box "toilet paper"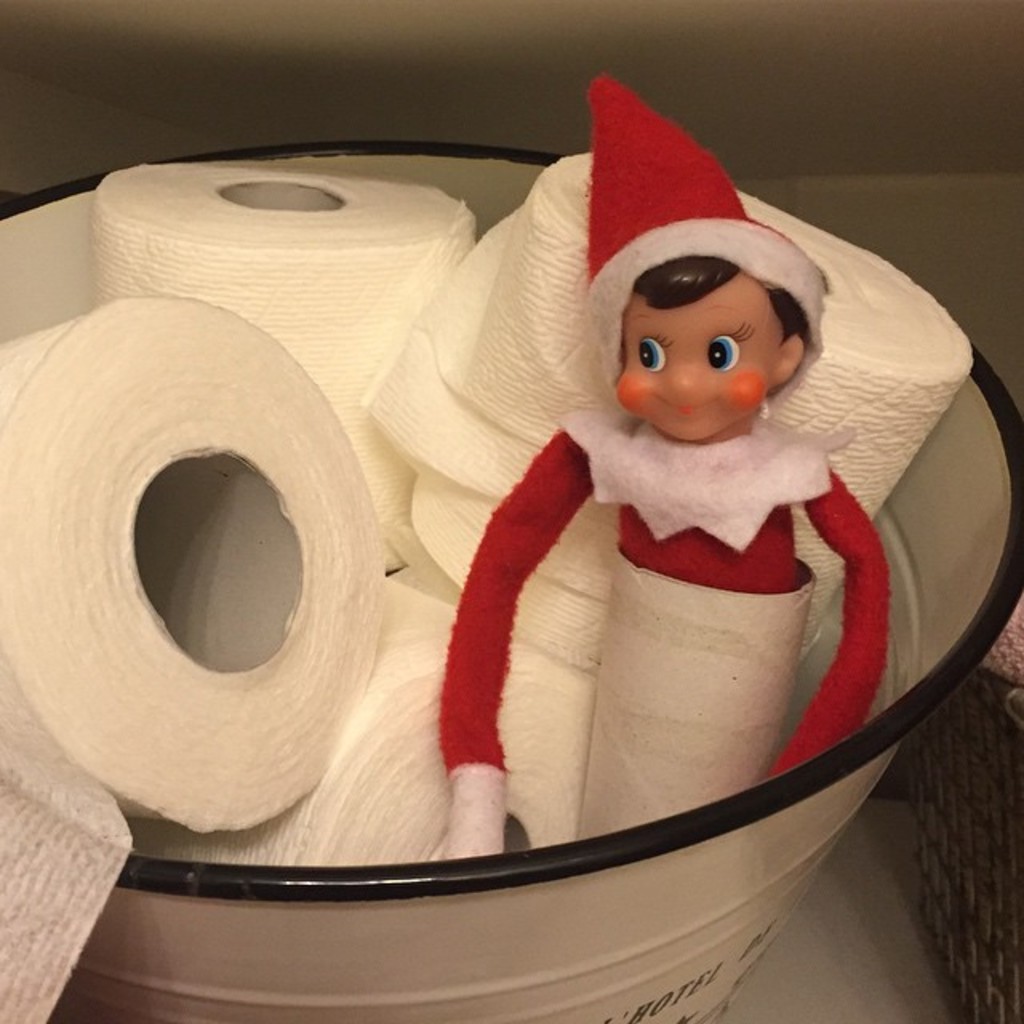
[85, 162, 478, 574]
